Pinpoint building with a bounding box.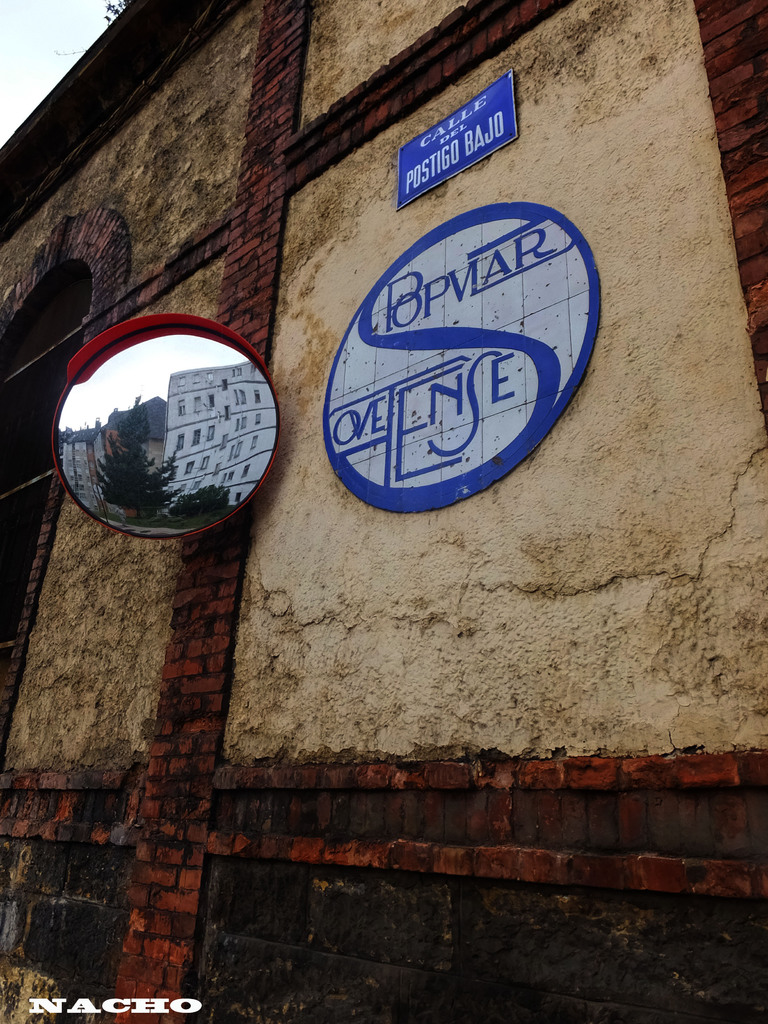
(0, 0, 767, 1023).
